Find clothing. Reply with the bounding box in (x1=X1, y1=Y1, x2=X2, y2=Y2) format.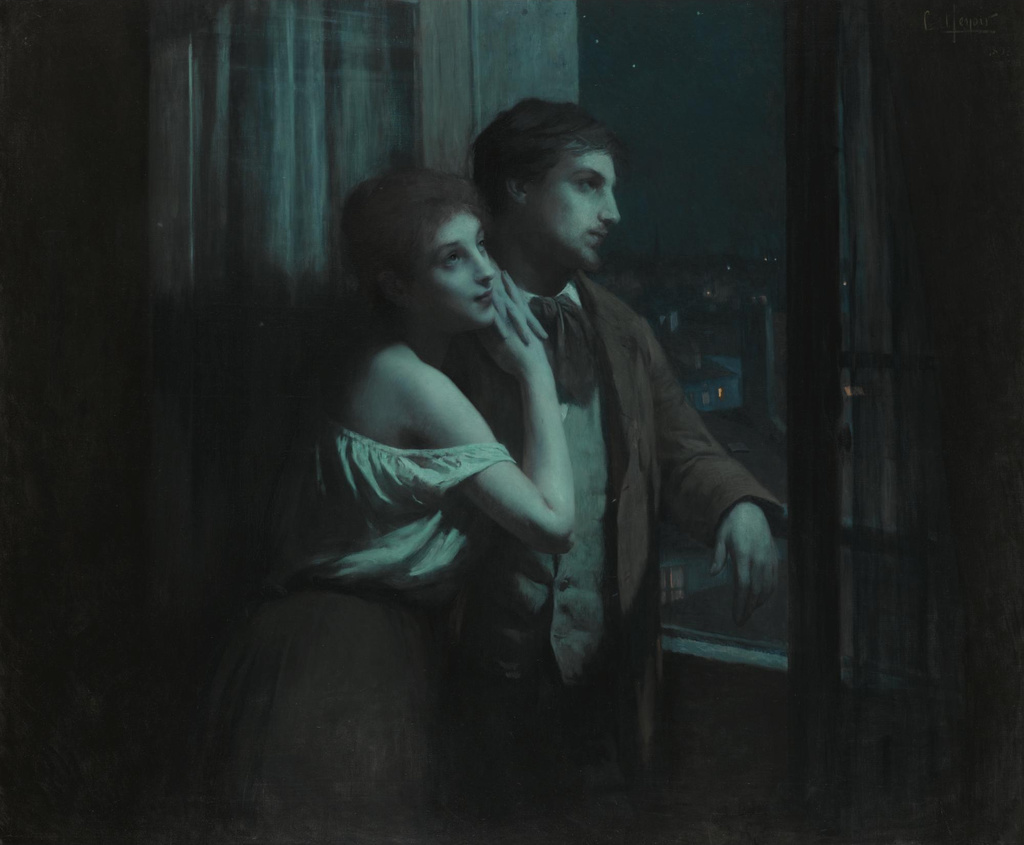
(x1=452, y1=175, x2=771, y2=741).
